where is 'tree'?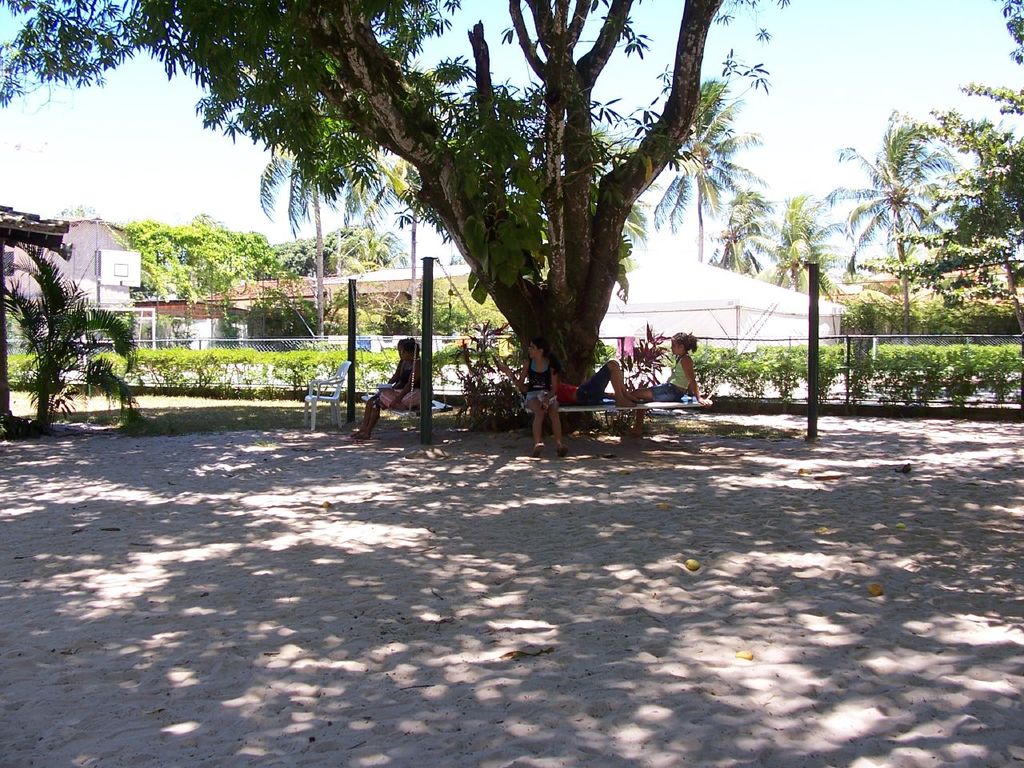
[248, 117, 394, 341].
